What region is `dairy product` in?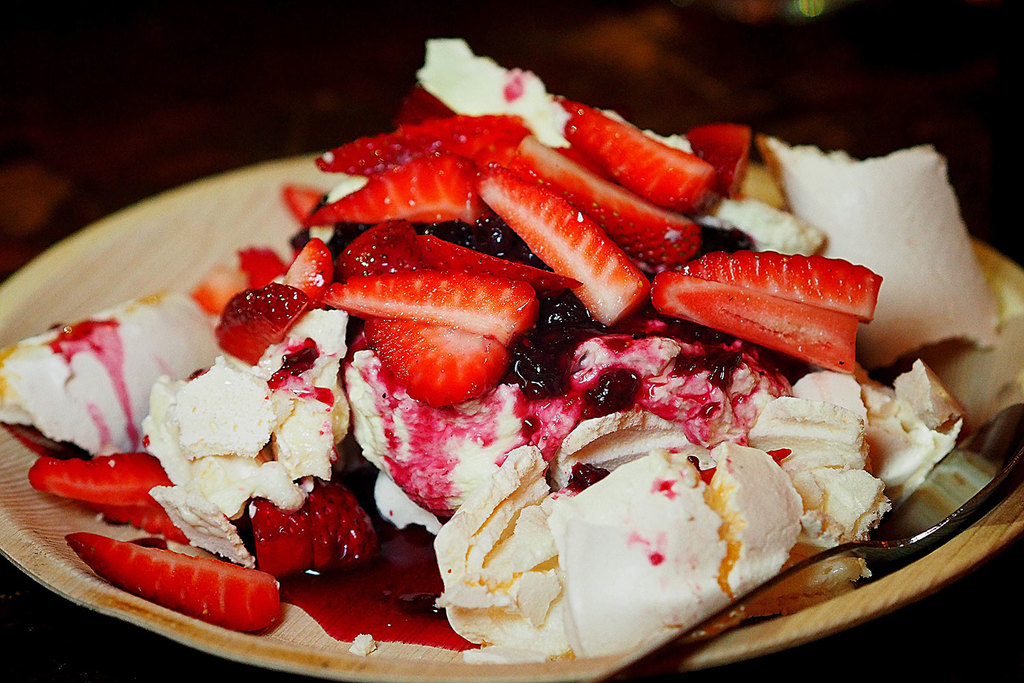
x1=416 y1=33 x2=576 y2=150.
